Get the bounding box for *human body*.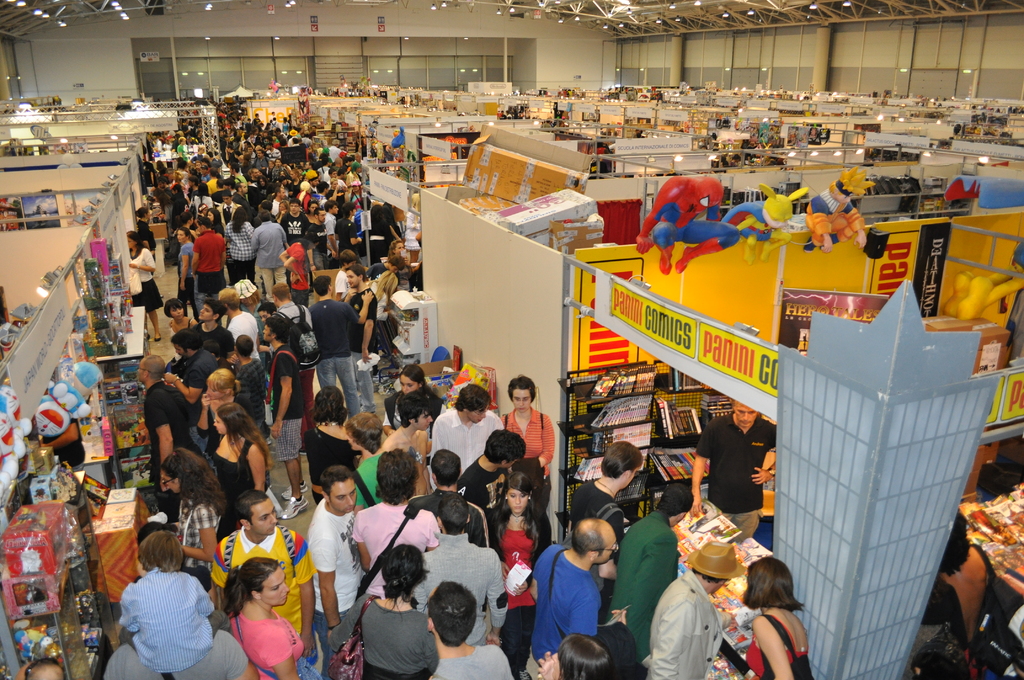
bbox(130, 245, 159, 342).
